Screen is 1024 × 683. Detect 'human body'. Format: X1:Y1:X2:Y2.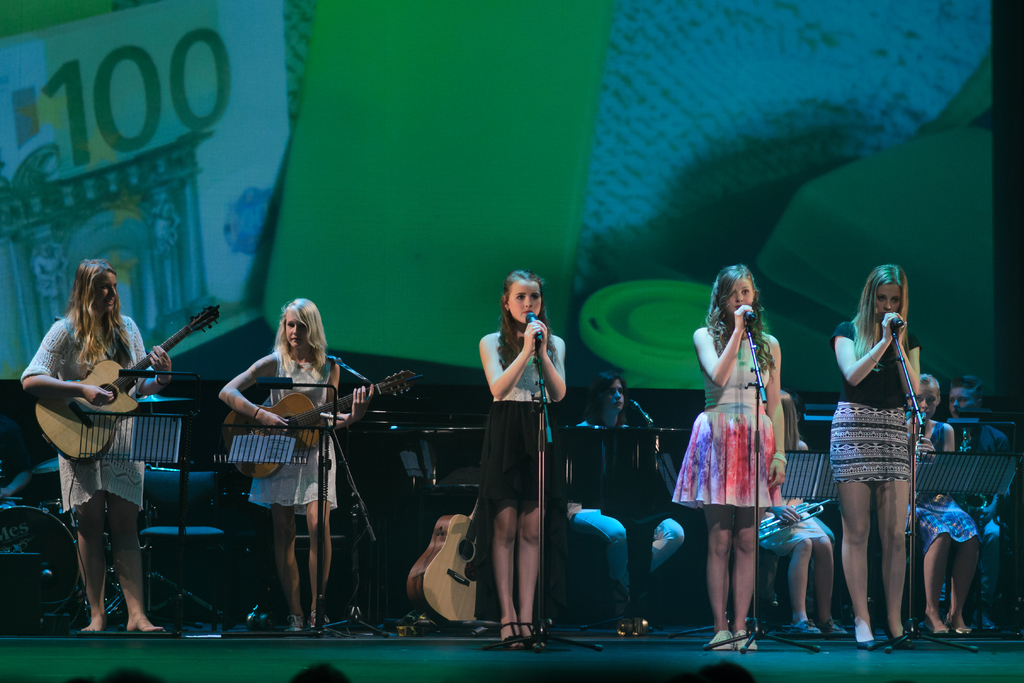
952:420:1015:635.
